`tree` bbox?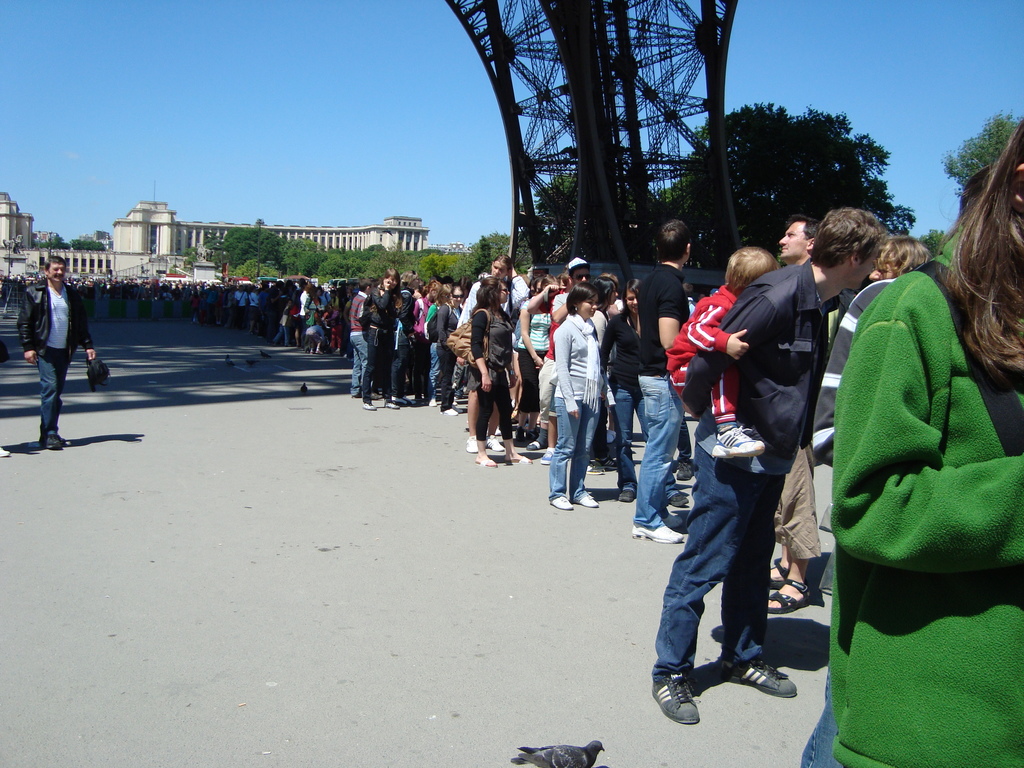
(938, 113, 1023, 200)
